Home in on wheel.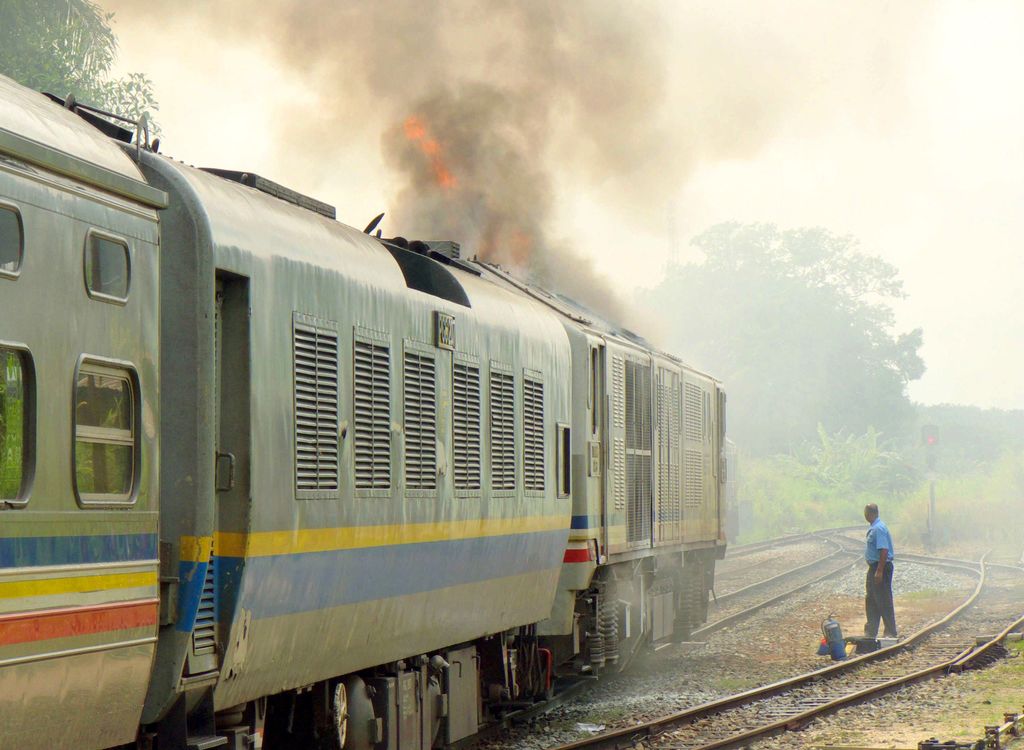
Homed in at region(330, 683, 355, 749).
